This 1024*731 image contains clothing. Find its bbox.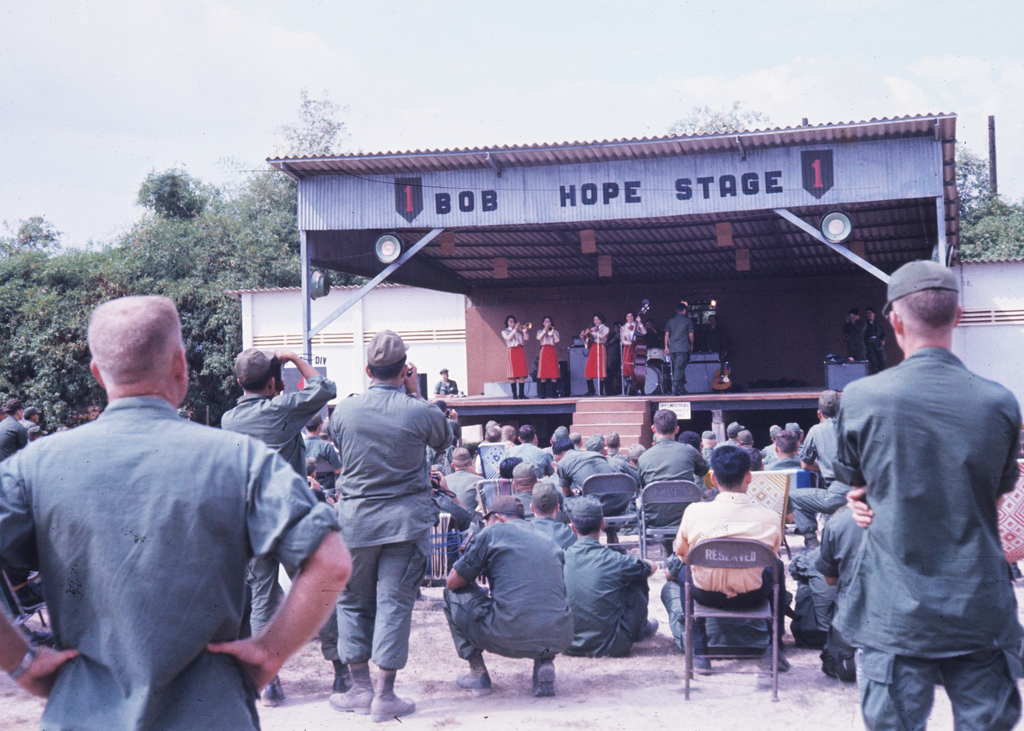
0,397,342,730.
